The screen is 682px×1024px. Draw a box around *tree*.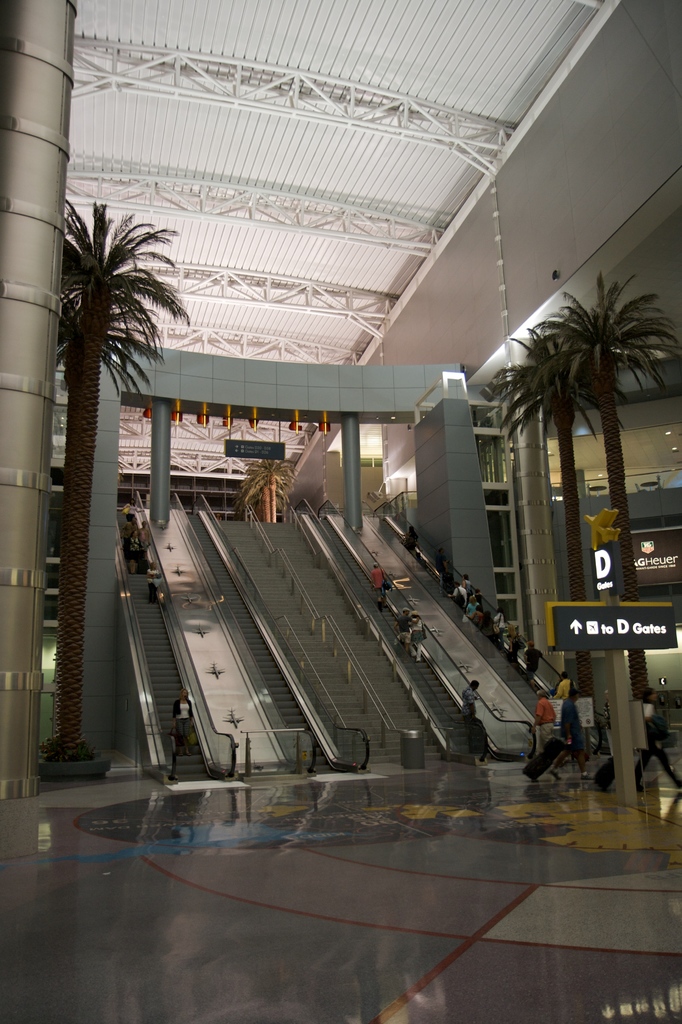
pyautogui.locateOnScreen(51, 195, 204, 772).
